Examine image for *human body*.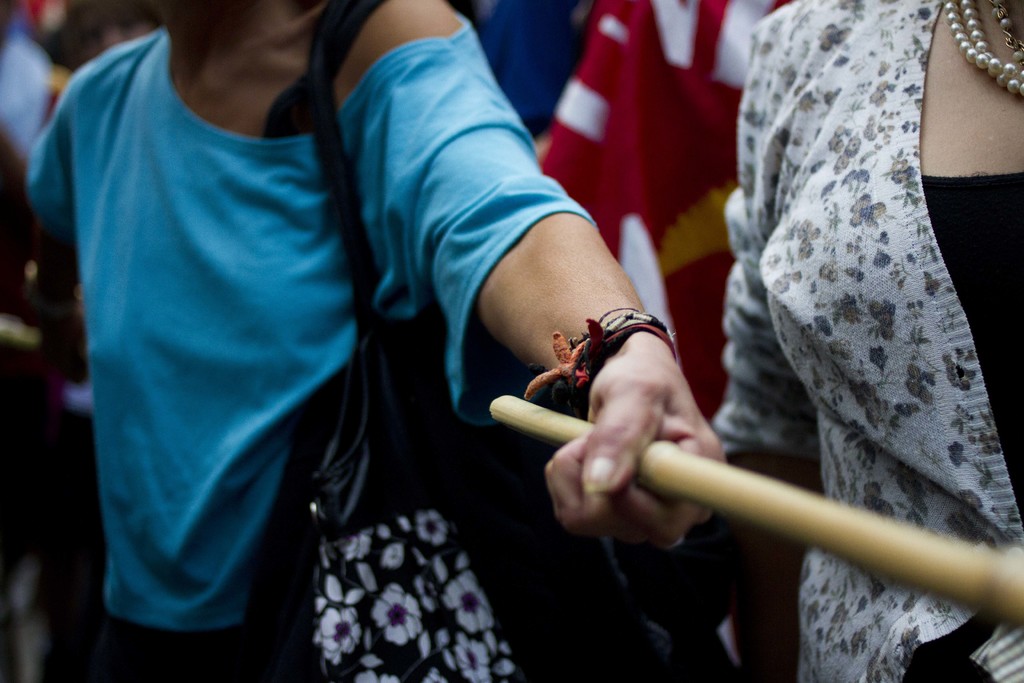
Examination result: 19,0,726,682.
